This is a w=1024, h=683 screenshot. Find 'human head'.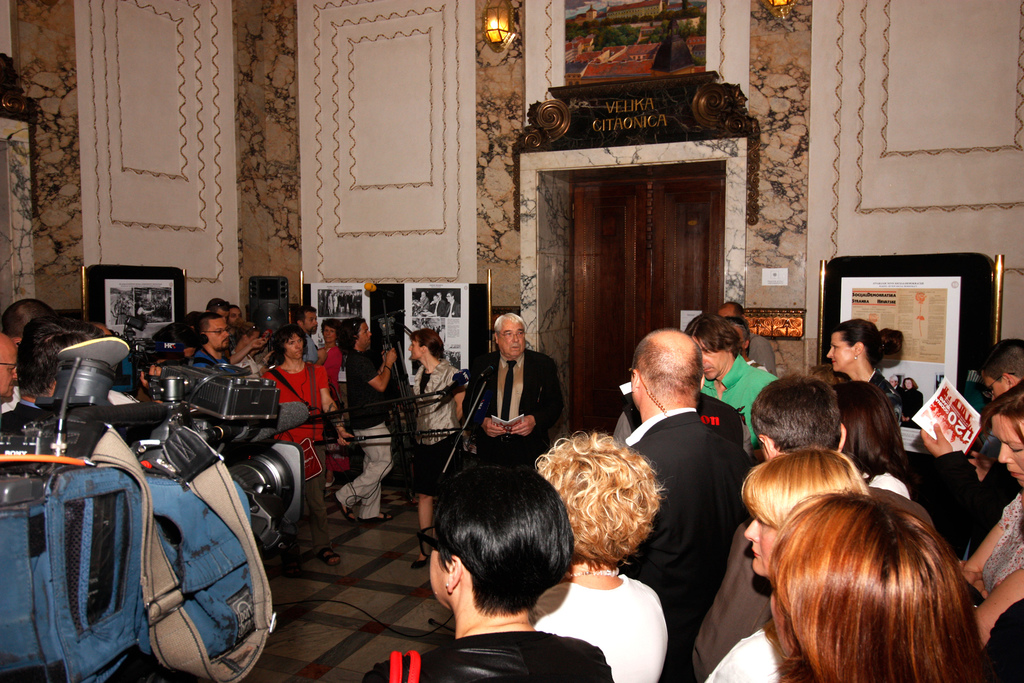
Bounding box: box(740, 441, 865, 572).
